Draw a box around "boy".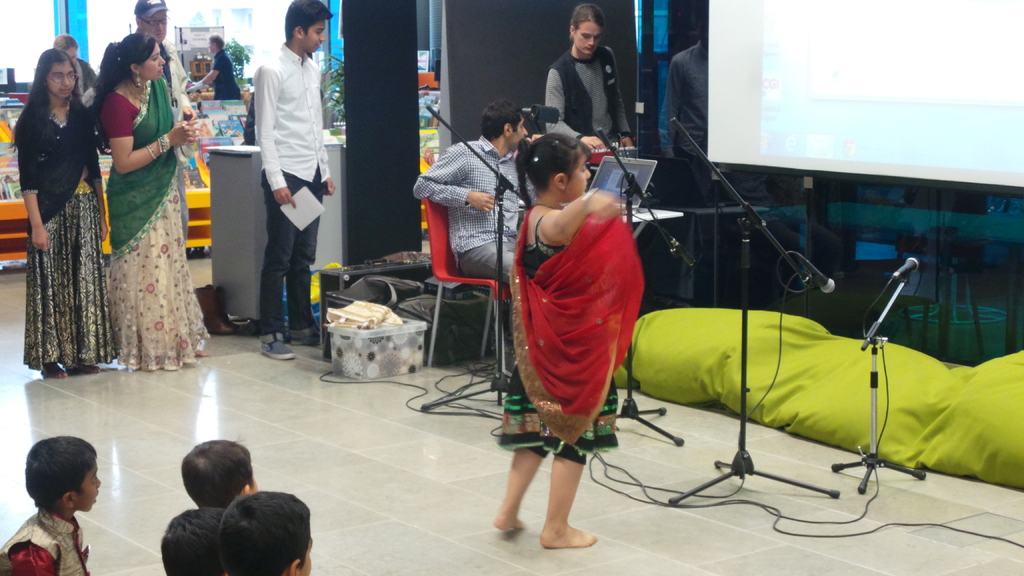
[left=1, top=436, right=121, bottom=564].
